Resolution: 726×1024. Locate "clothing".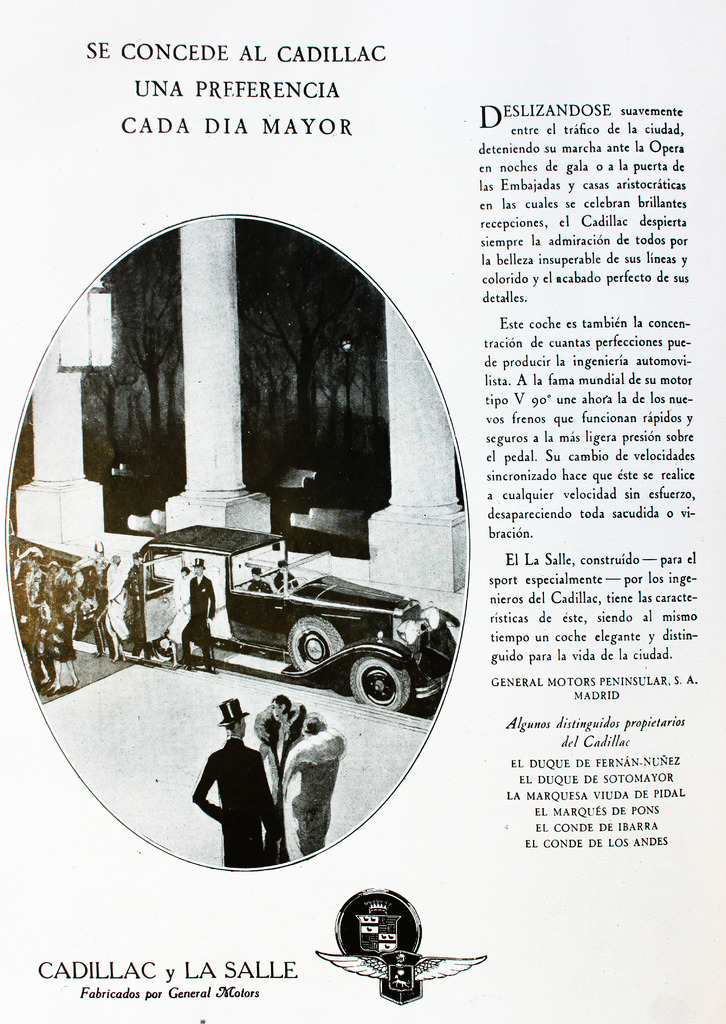
165,580,188,644.
